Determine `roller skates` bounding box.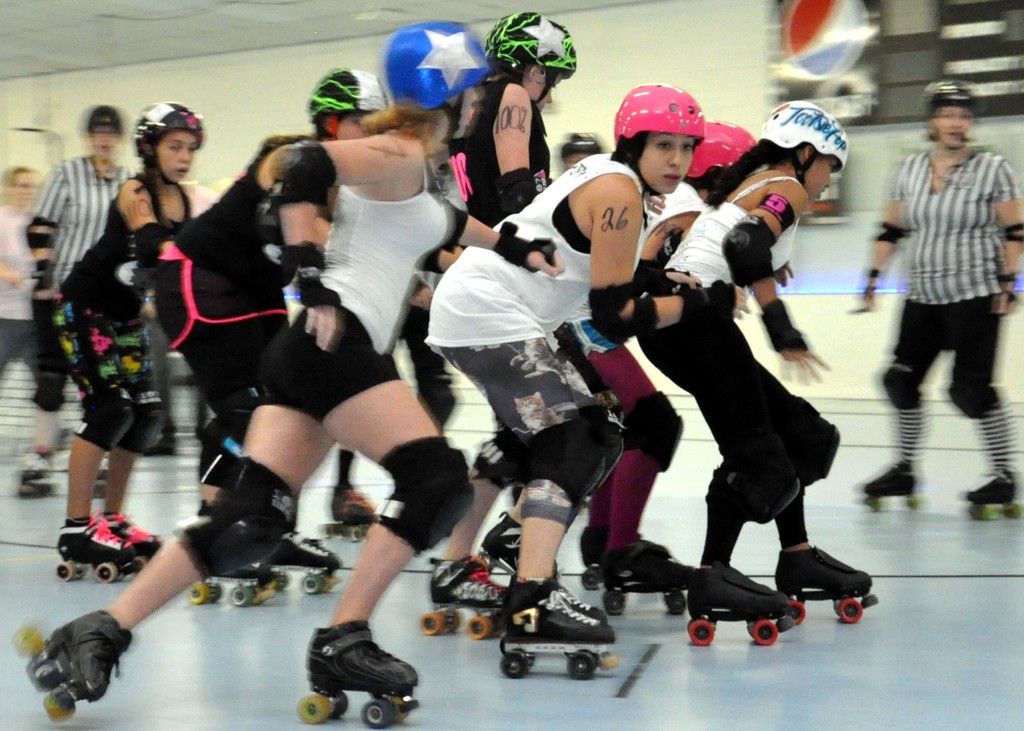
Determined: {"x1": 684, "y1": 563, "x2": 797, "y2": 648}.
